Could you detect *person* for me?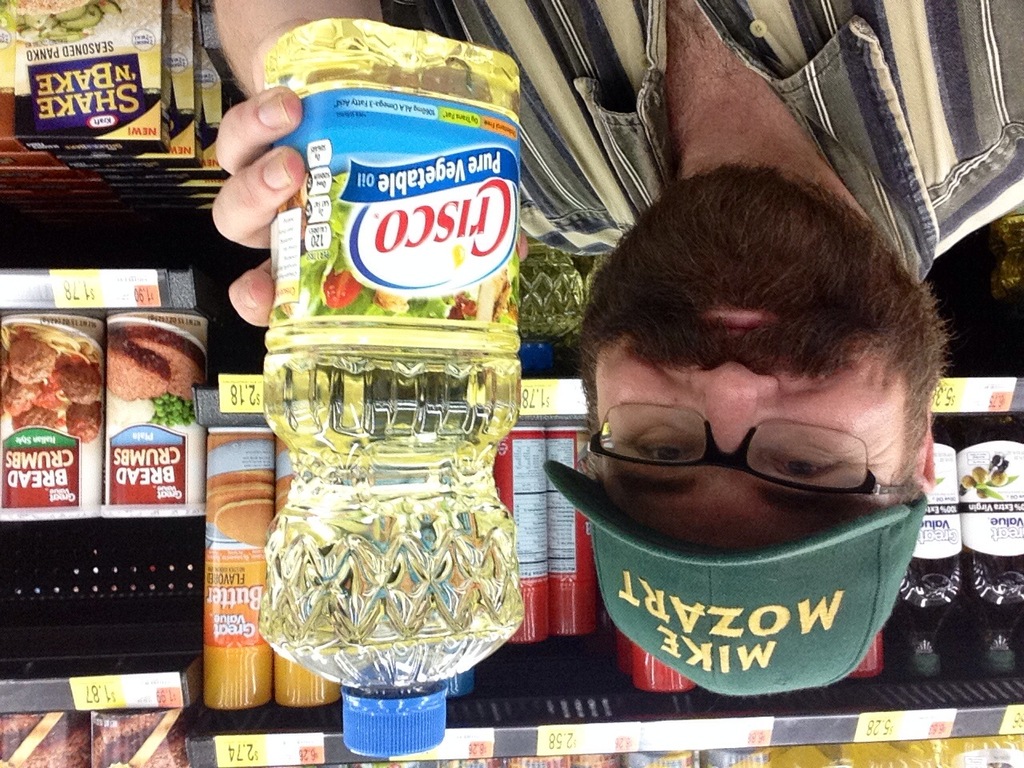
Detection result: (left=194, top=0, right=1023, bottom=698).
